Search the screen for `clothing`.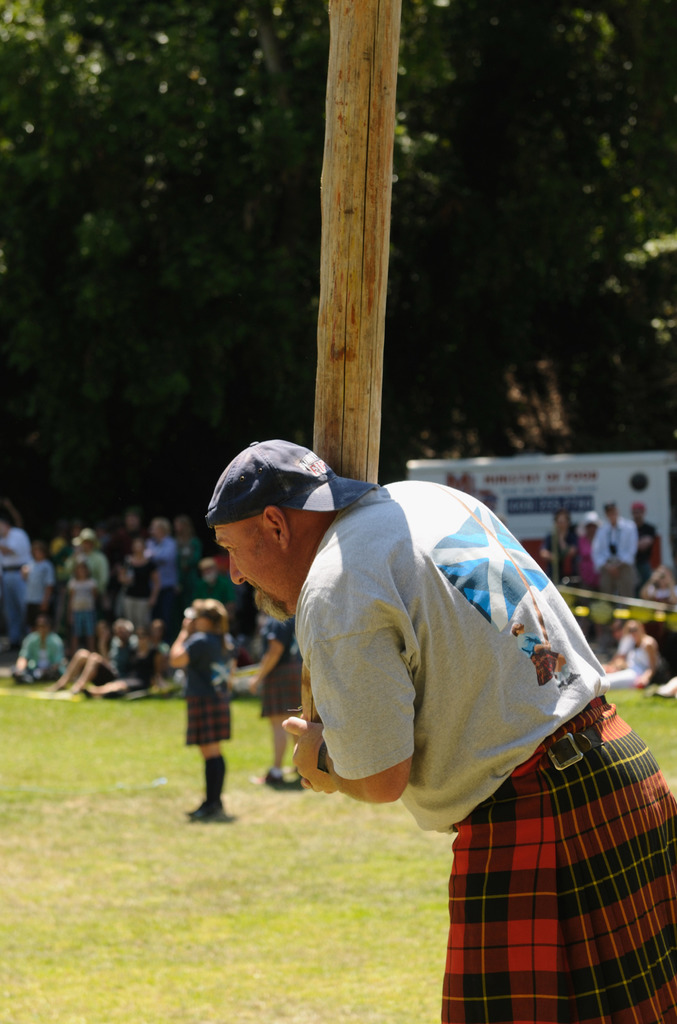
Found at select_region(629, 505, 664, 584).
